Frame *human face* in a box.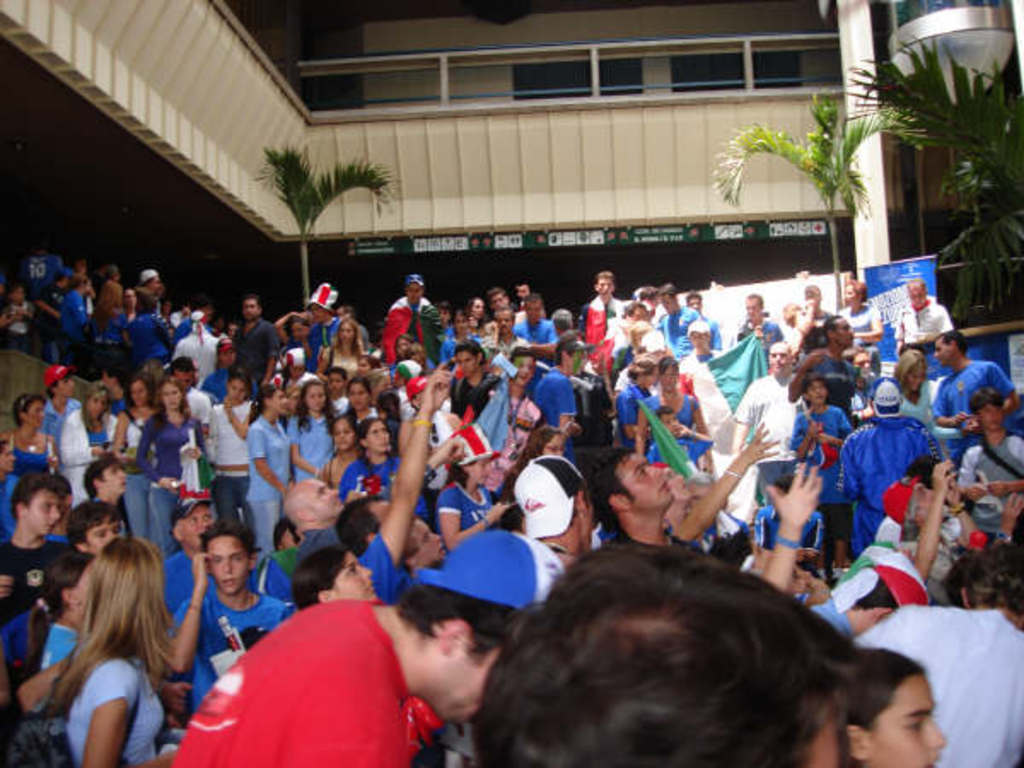
{"left": 829, "top": 317, "right": 858, "bottom": 350}.
